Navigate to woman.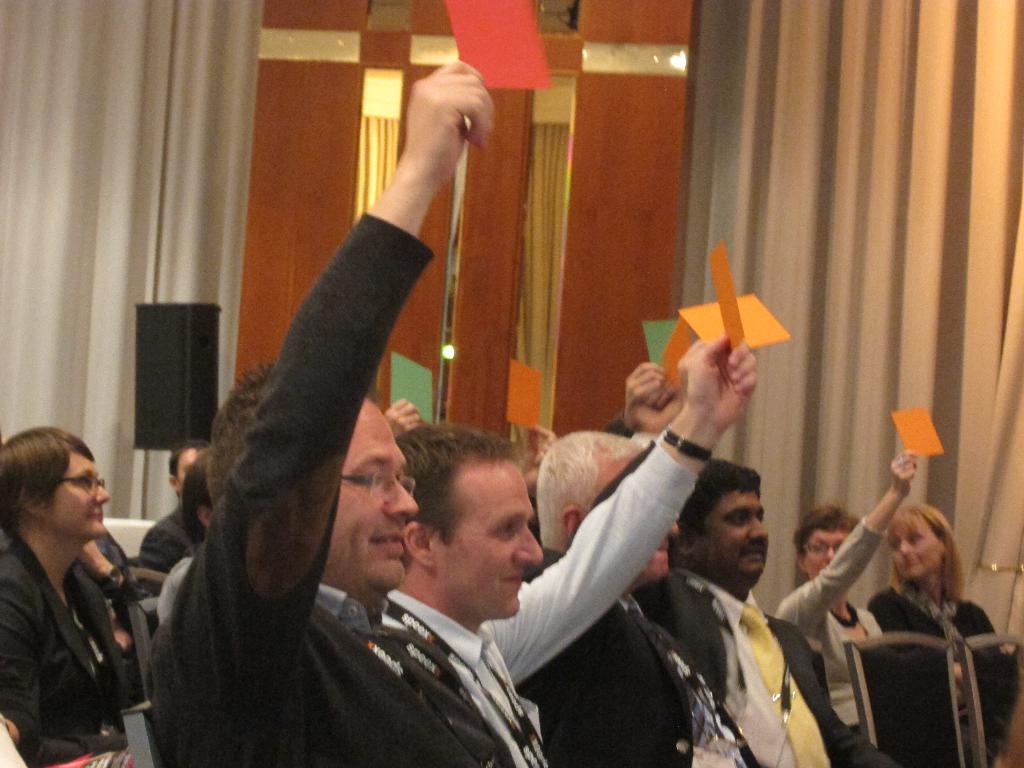
Navigation target: [870, 506, 1023, 767].
